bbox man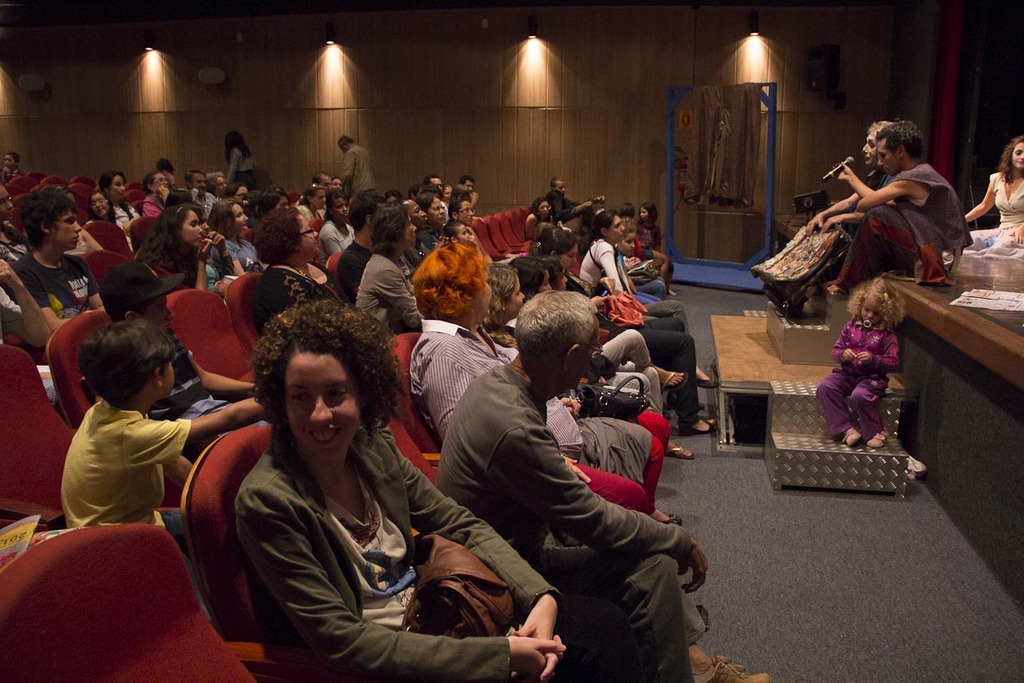
[453,174,480,218]
